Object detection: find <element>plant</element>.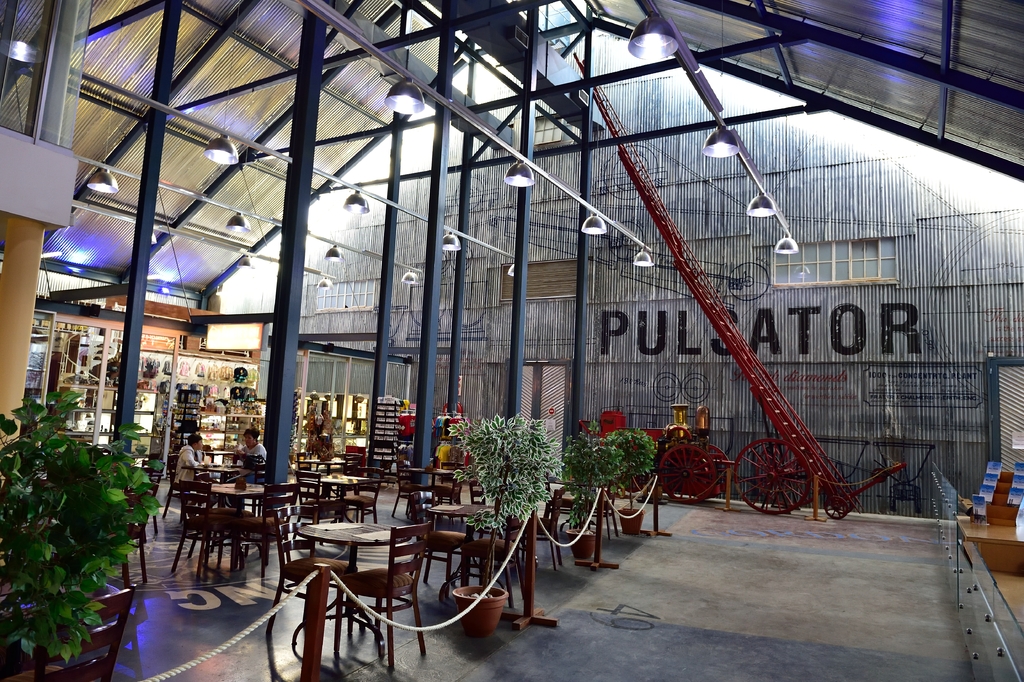
560 419 626 524.
